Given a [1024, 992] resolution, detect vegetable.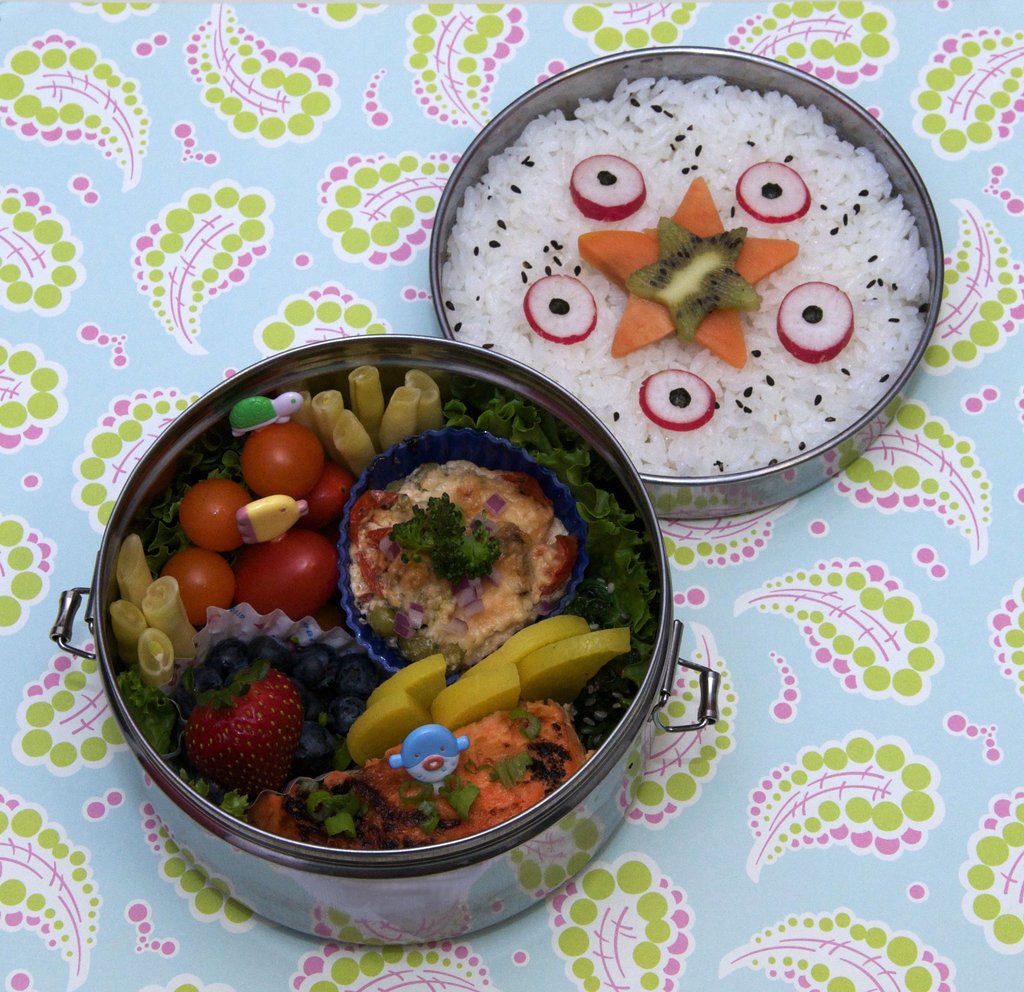
<bbox>578, 172, 801, 369</bbox>.
